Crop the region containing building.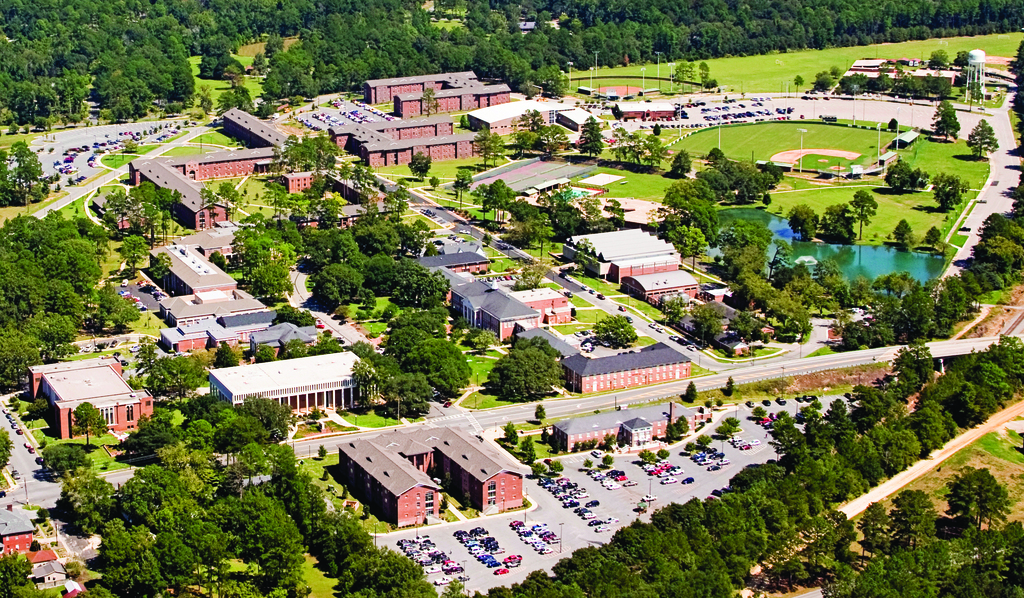
Crop region: <box>414,247,569,339</box>.
